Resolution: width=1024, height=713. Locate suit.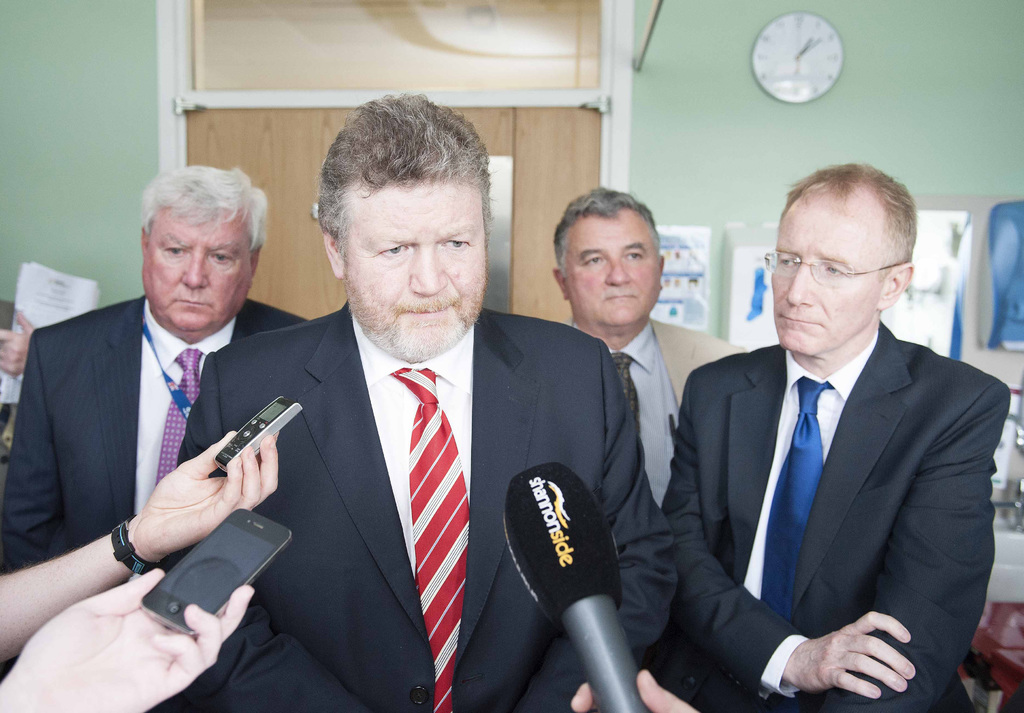
(x1=172, y1=295, x2=681, y2=712).
